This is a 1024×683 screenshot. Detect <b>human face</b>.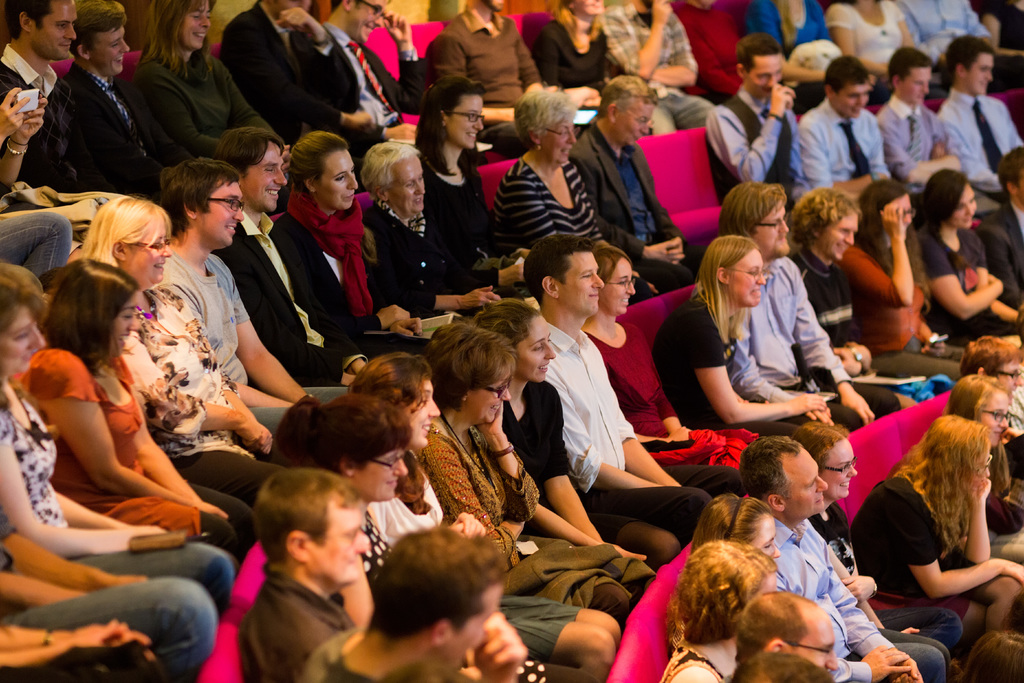
box(356, 3, 396, 38).
